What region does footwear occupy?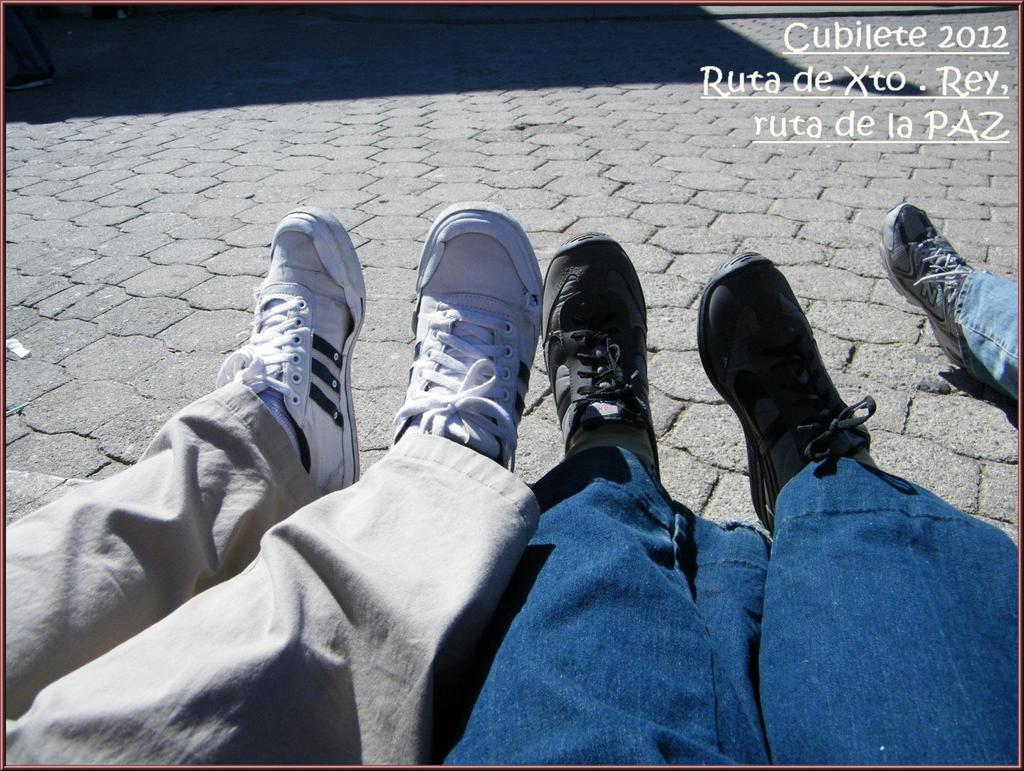
876,194,974,375.
